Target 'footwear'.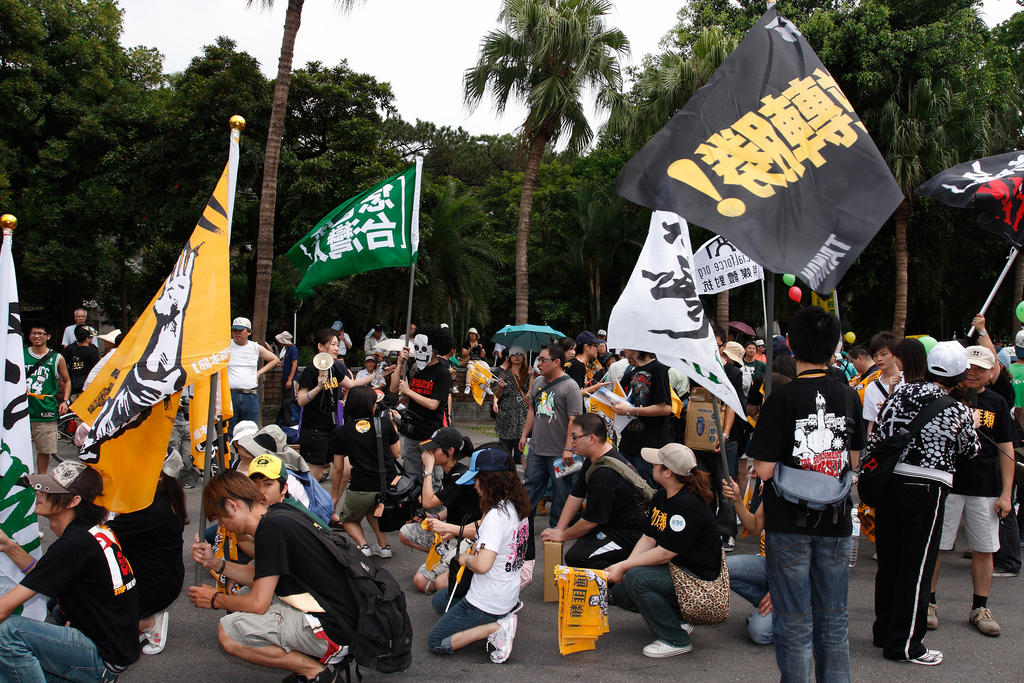
Target region: [x1=484, y1=611, x2=518, y2=662].
